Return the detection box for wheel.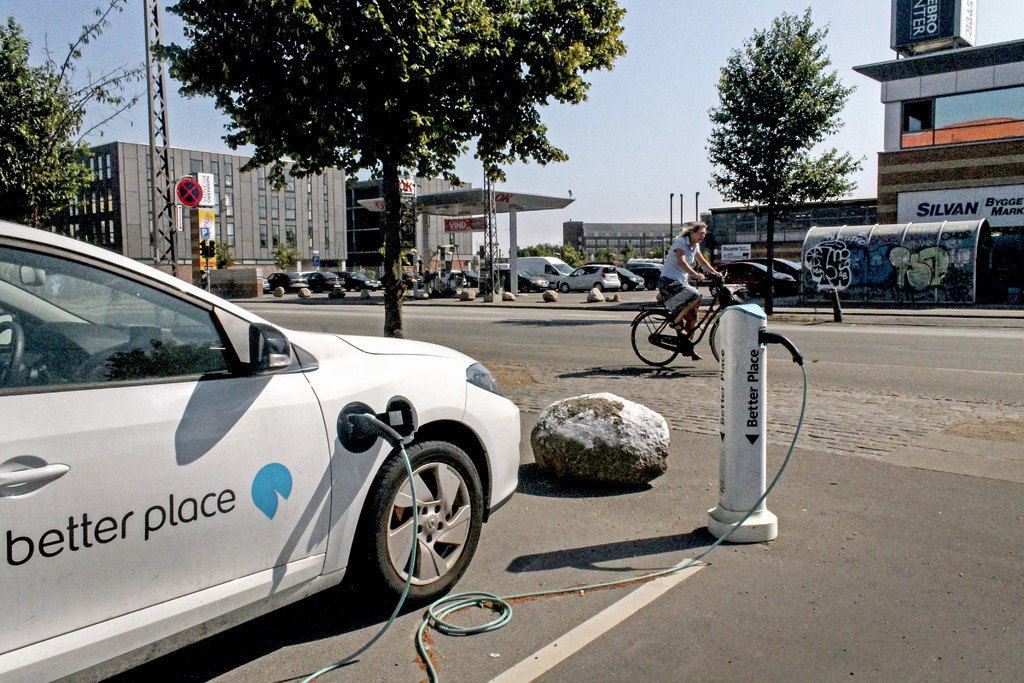
770:284:778:299.
